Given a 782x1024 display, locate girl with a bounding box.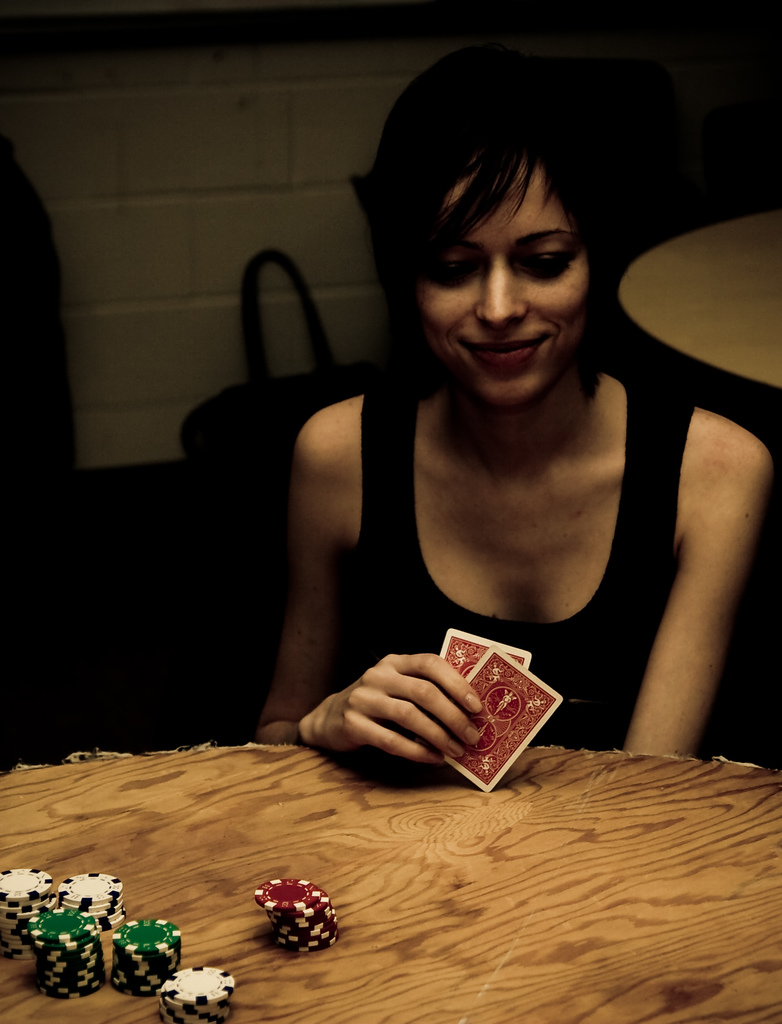
Located: <region>250, 40, 781, 765</region>.
